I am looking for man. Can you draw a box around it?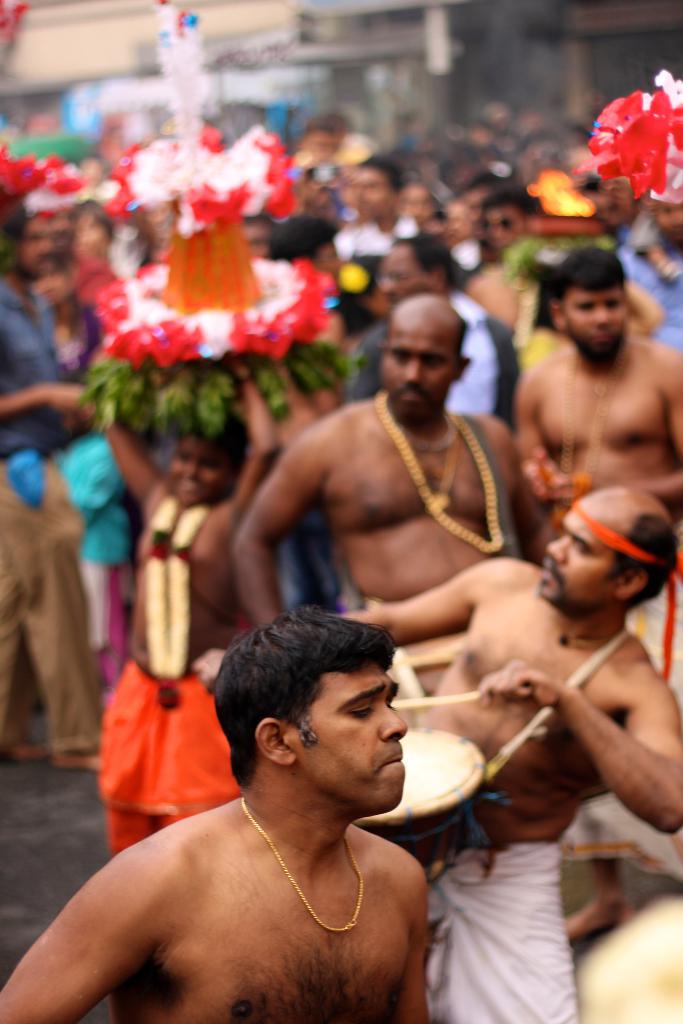
Sure, the bounding box is [190,476,682,1022].
